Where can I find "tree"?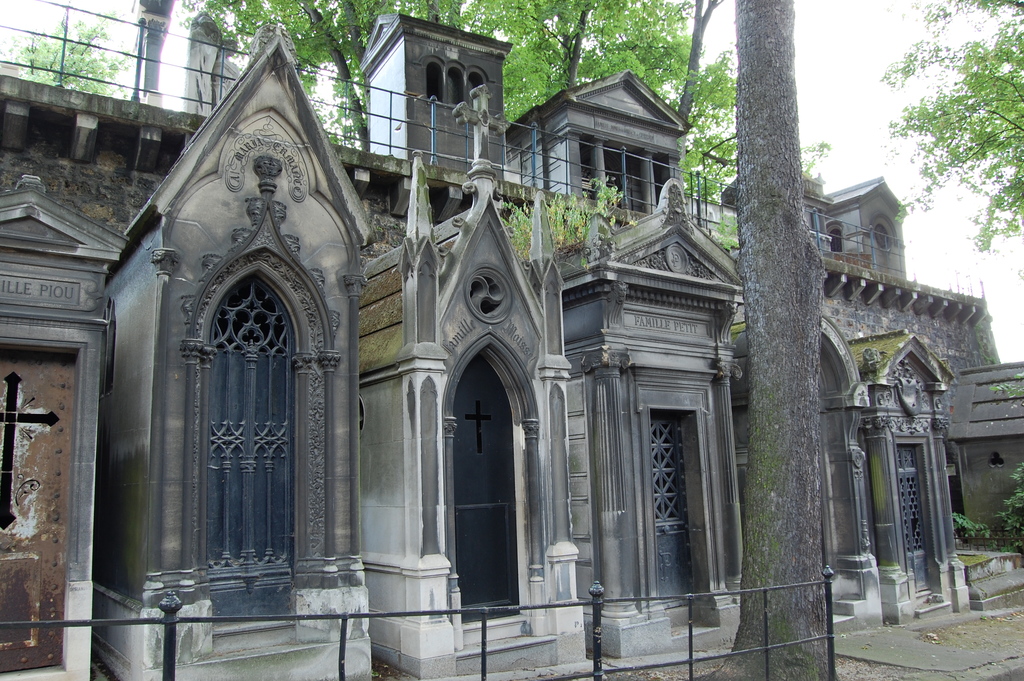
You can find it at (460, 0, 741, 204).
